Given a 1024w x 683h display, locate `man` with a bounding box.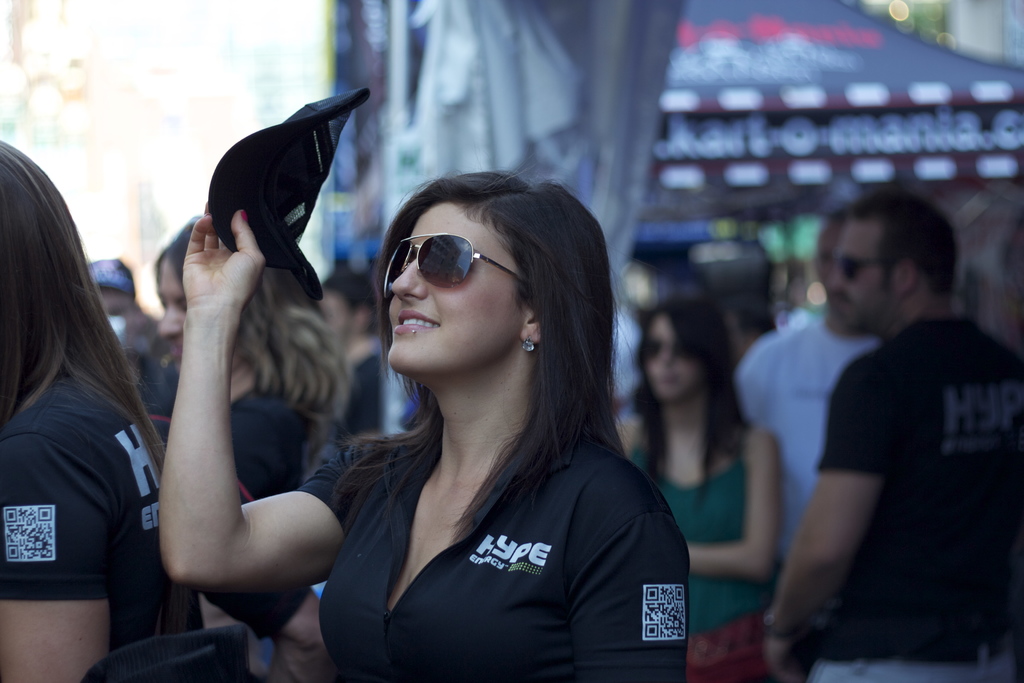
Located: 736,215,886,570.
